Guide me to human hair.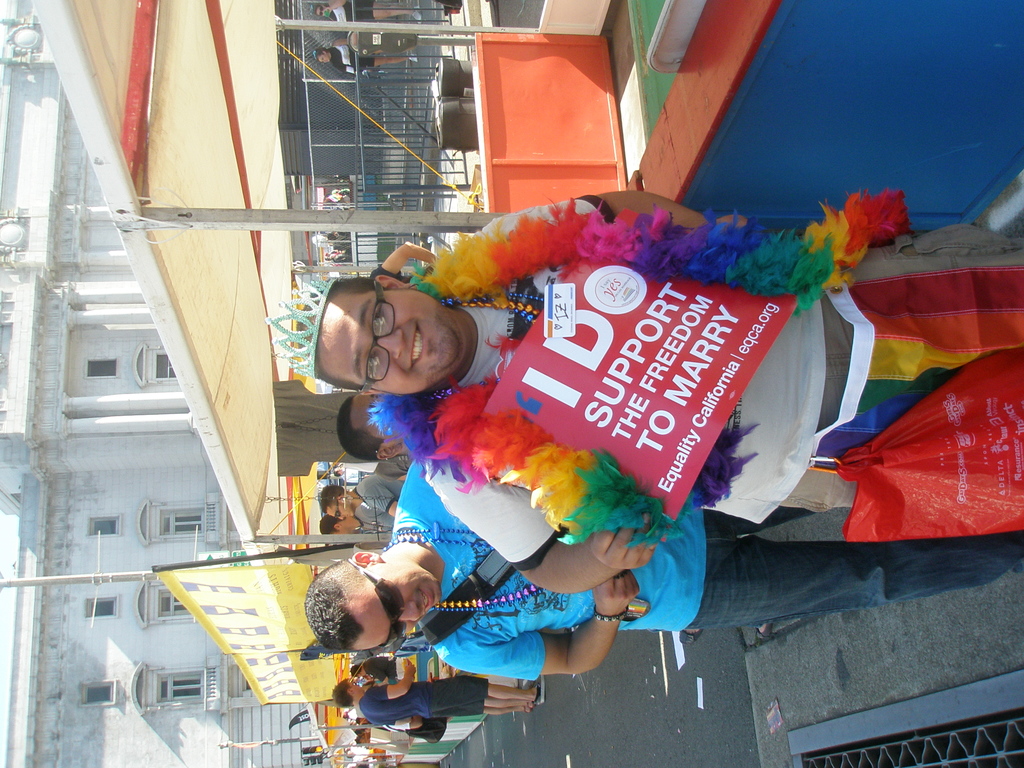
Guidance: x1=351 y1=662 x2=364 y2=678.
